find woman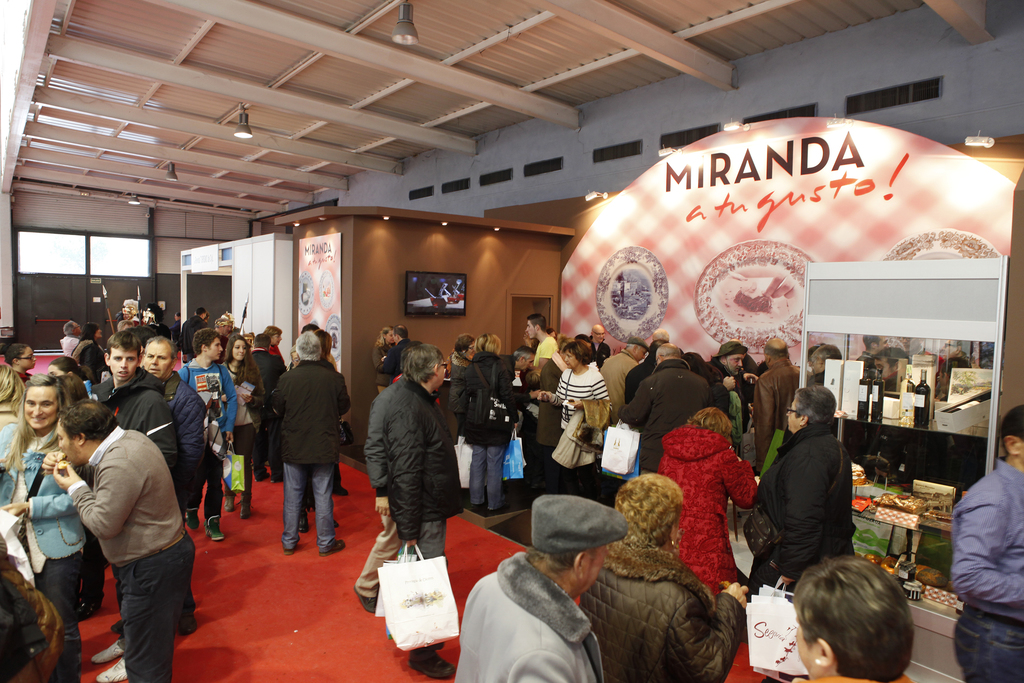
locate(530, 339, 607, 498)
